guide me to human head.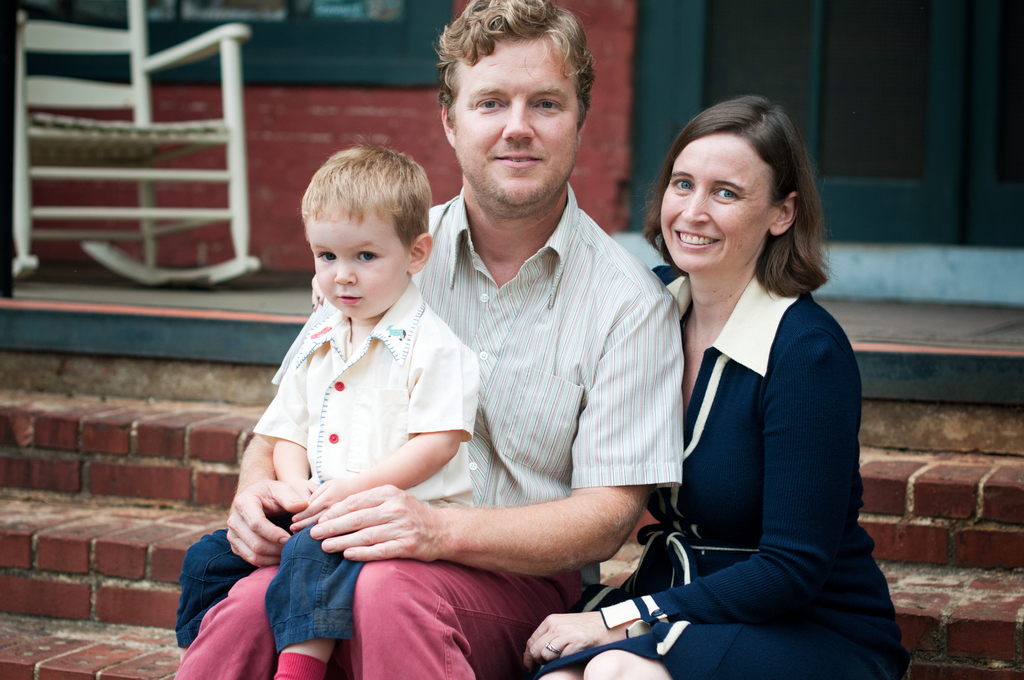
Guidance: {"x1": 654, "y1": 90, "x2": 818, "y2": 267}.
